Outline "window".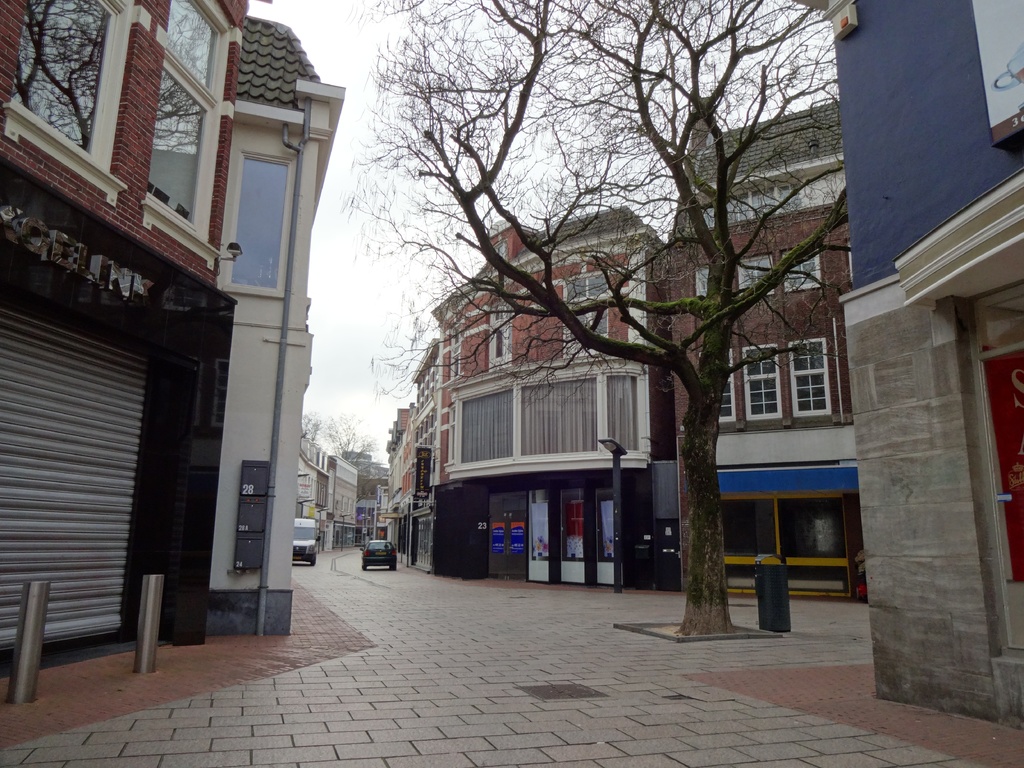
Outline: 556:271:609:356.
